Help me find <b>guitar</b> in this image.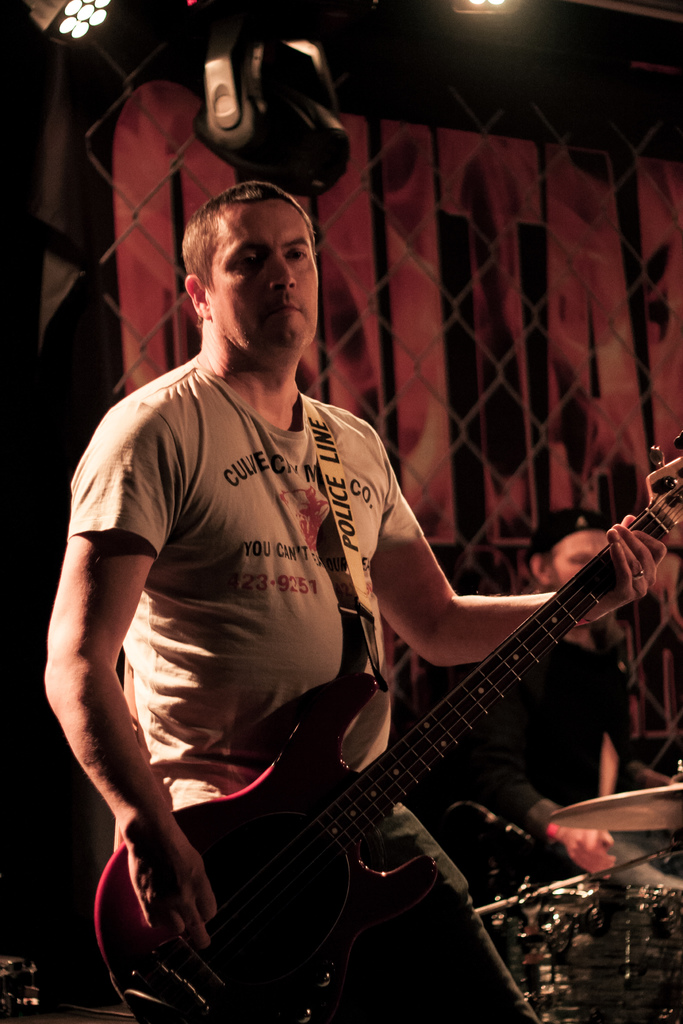
Found it: box(86, 427, 682, 1019).
